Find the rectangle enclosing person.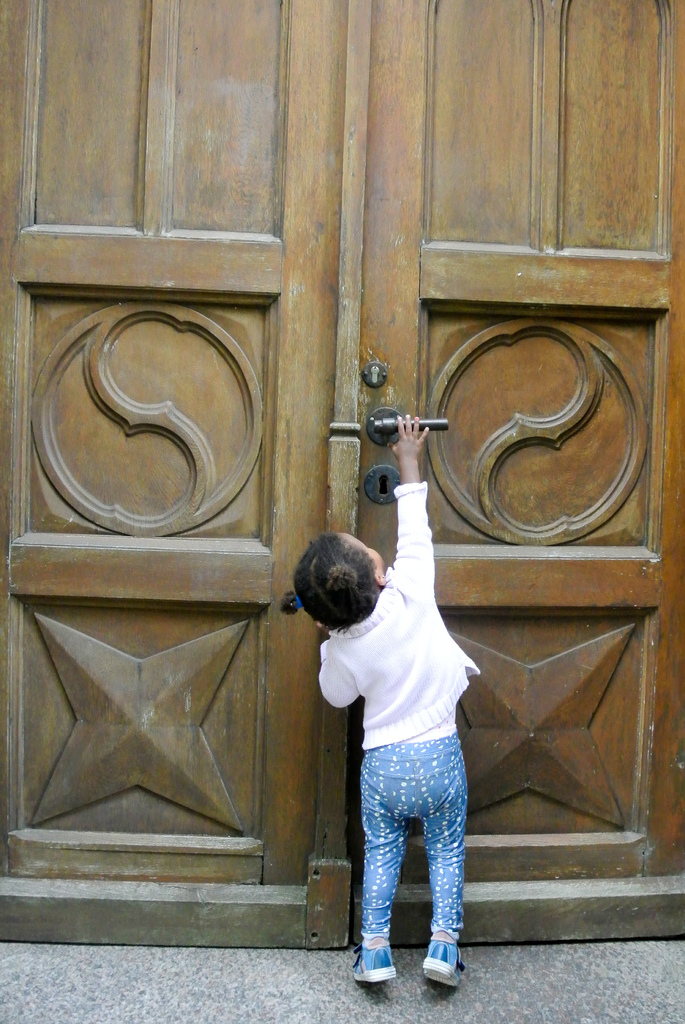
274:406:487:994.
